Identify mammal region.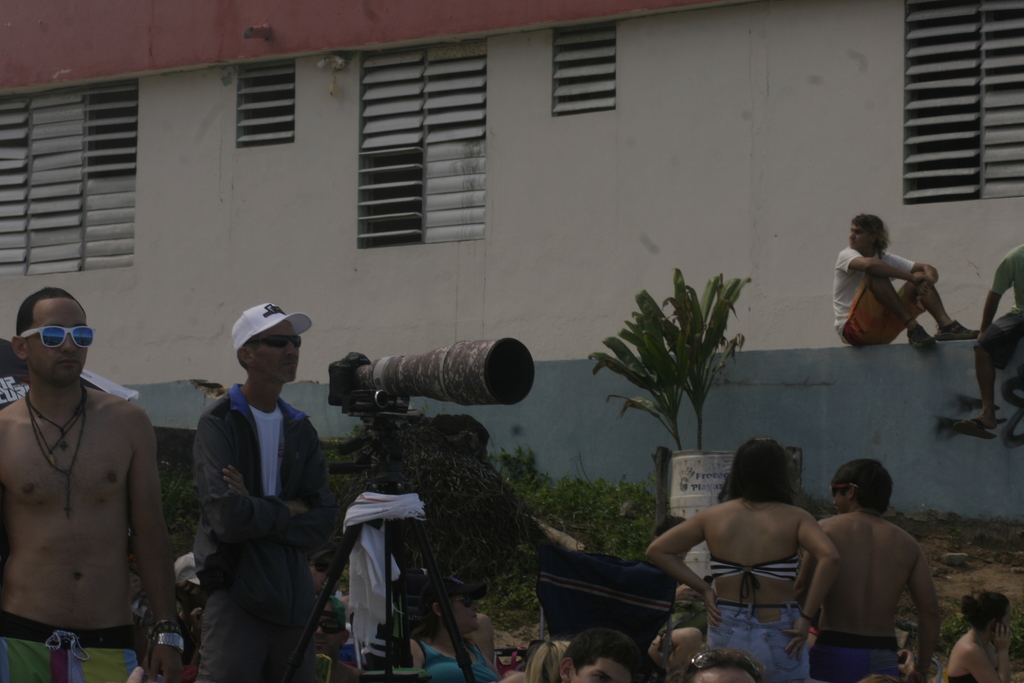
Region: 125,620,199,682.
